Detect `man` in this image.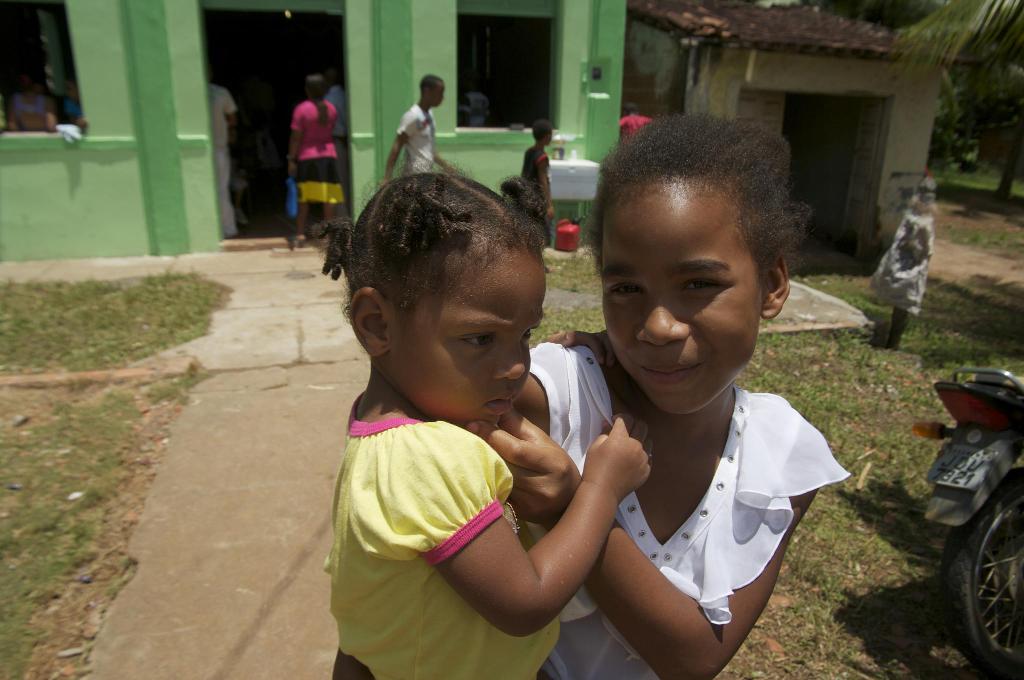
Detection: [525,111,562,221].
